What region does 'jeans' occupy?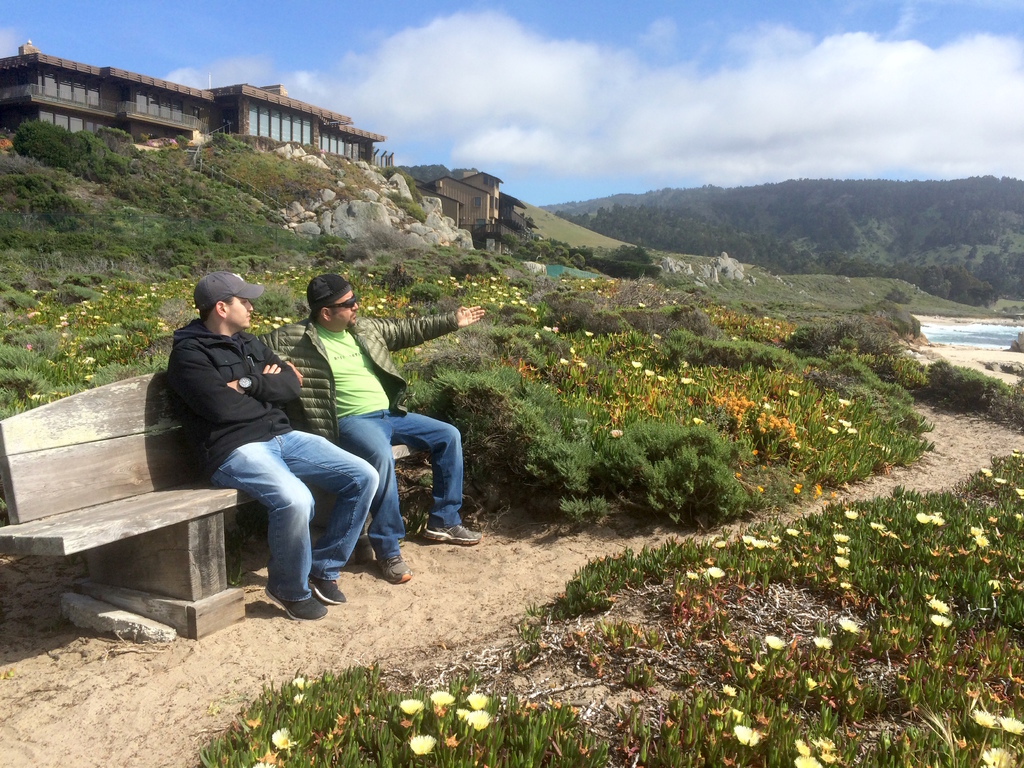
<bbox>217, 432, 383, 616</bbox>.
